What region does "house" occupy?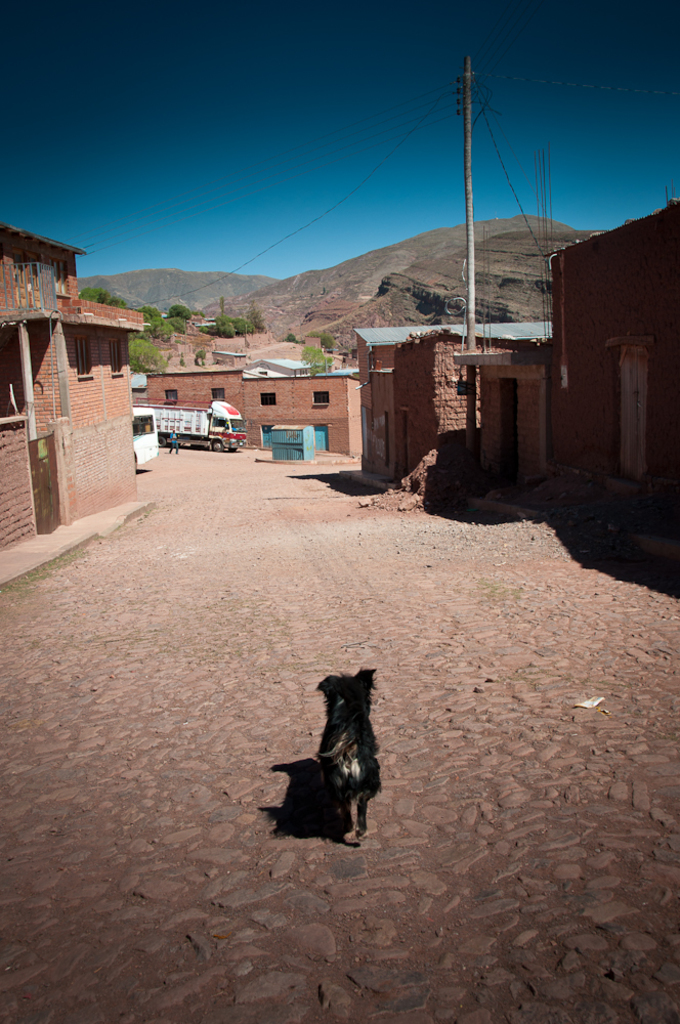
bbox=[545, 191, 679, 503].
